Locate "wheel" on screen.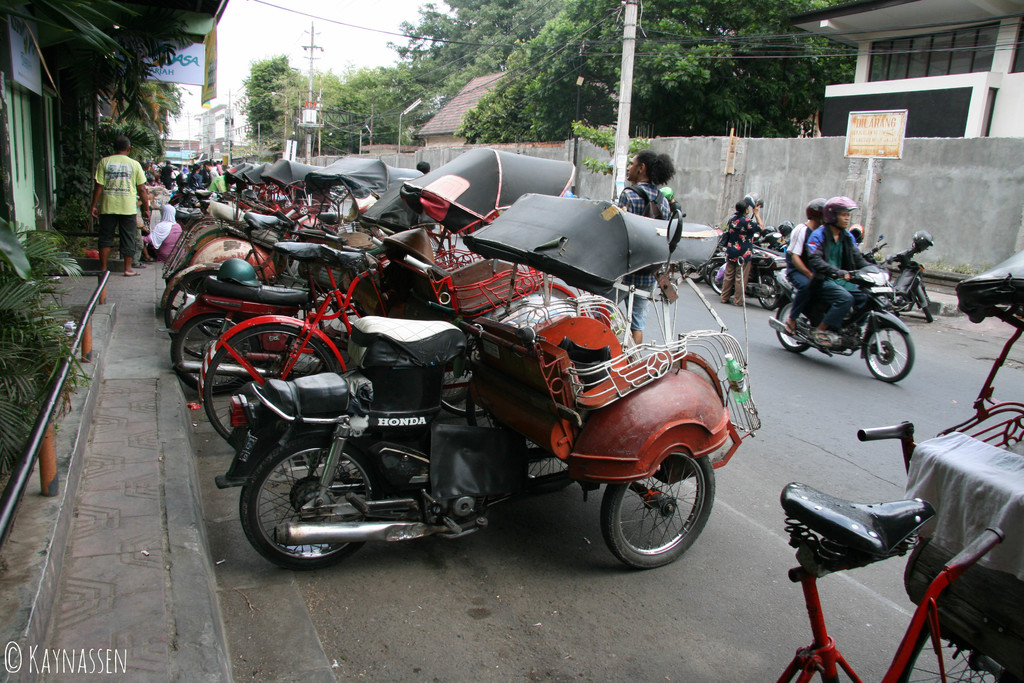
On screen at 708/263/728/296.
